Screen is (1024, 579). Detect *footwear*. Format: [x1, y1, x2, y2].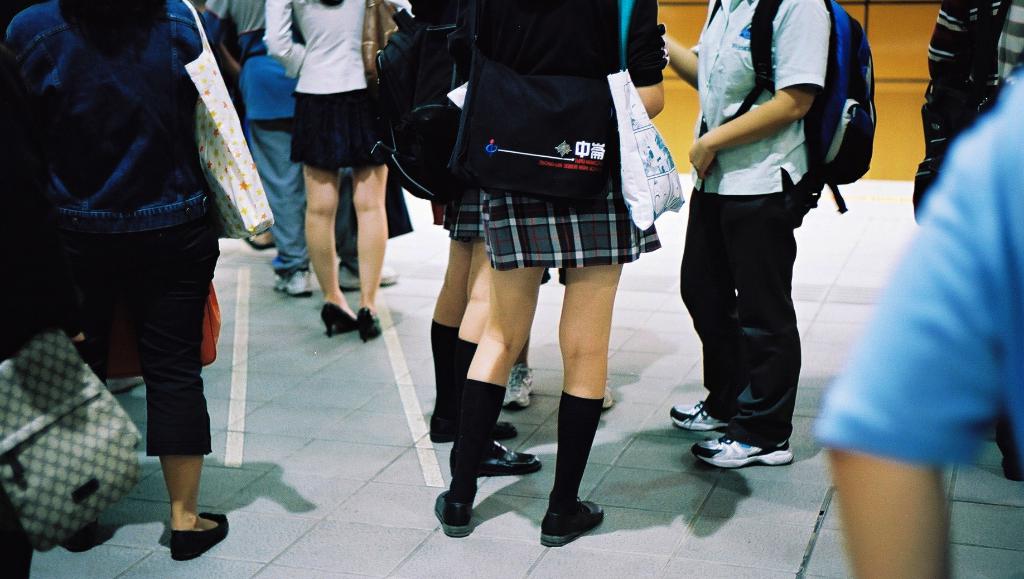
[601, 373, 612, 409].
